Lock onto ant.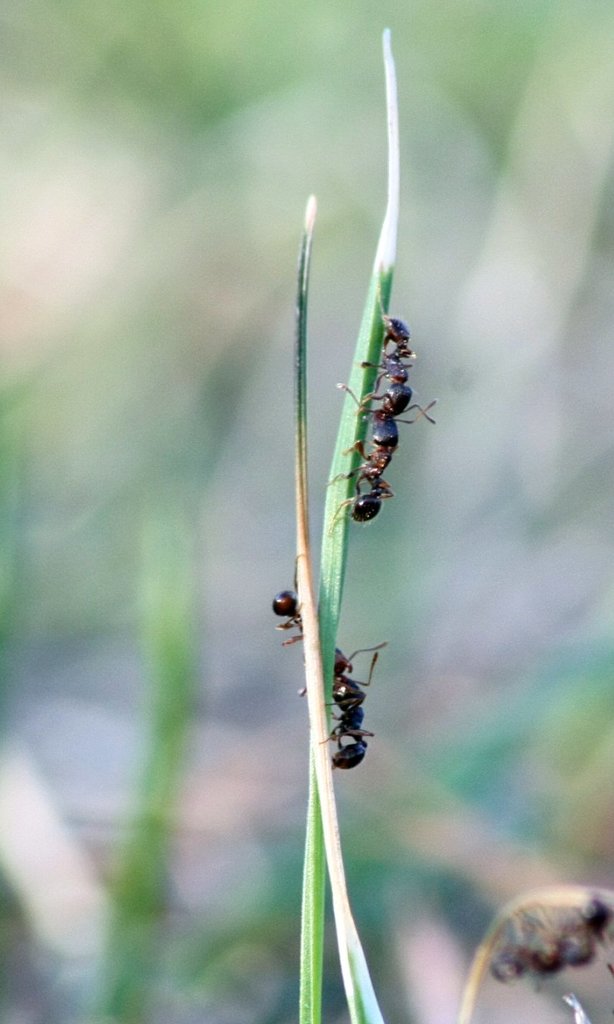
Locked: 271/569/310/652.
